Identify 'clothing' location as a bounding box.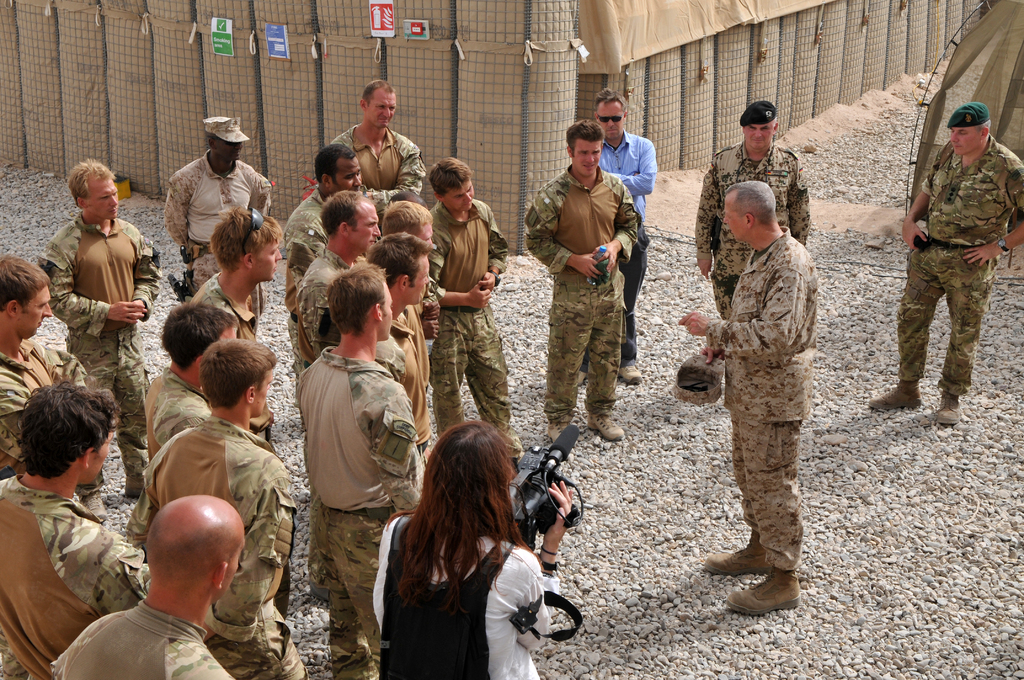
Rect(899, 72, 1020, 425).
